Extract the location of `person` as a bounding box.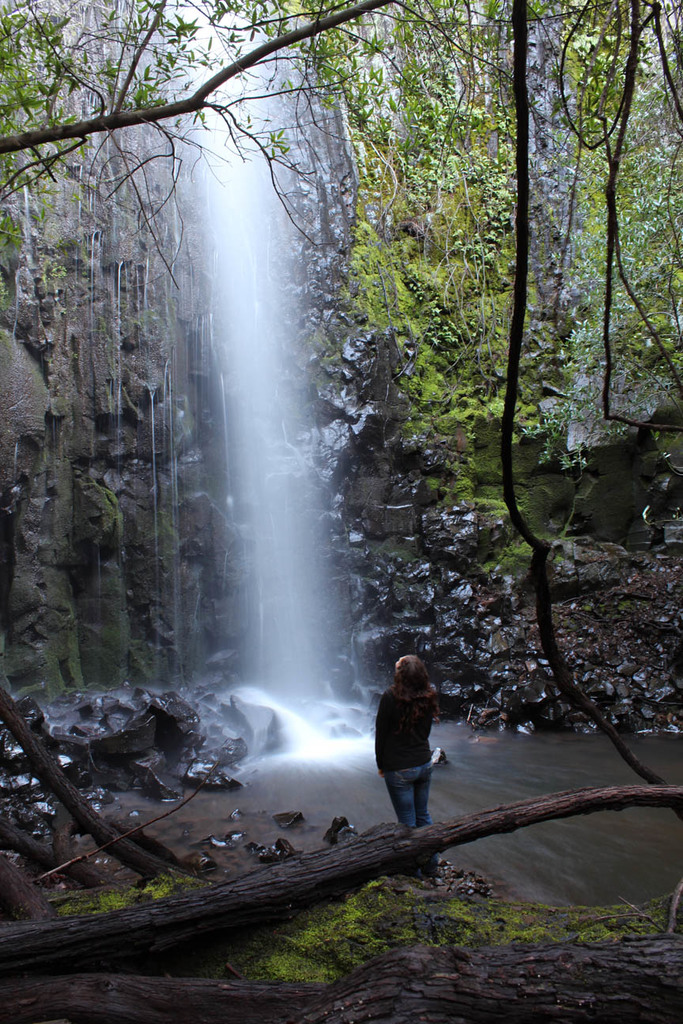
373:644:452:839.
